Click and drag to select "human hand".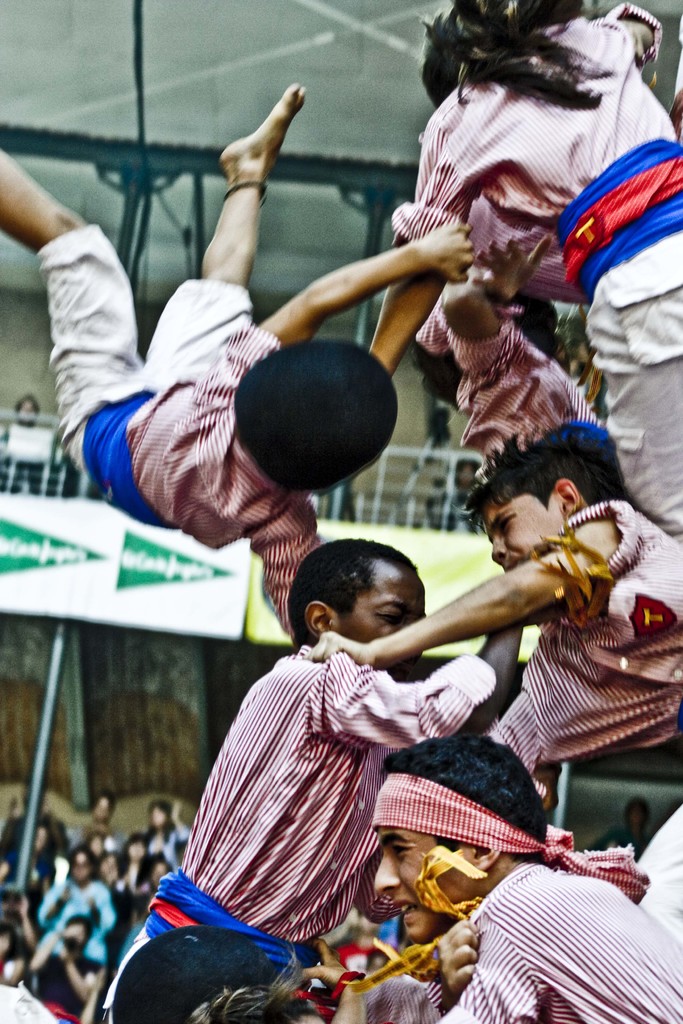
Selection: [411, 216, 477, 290].
